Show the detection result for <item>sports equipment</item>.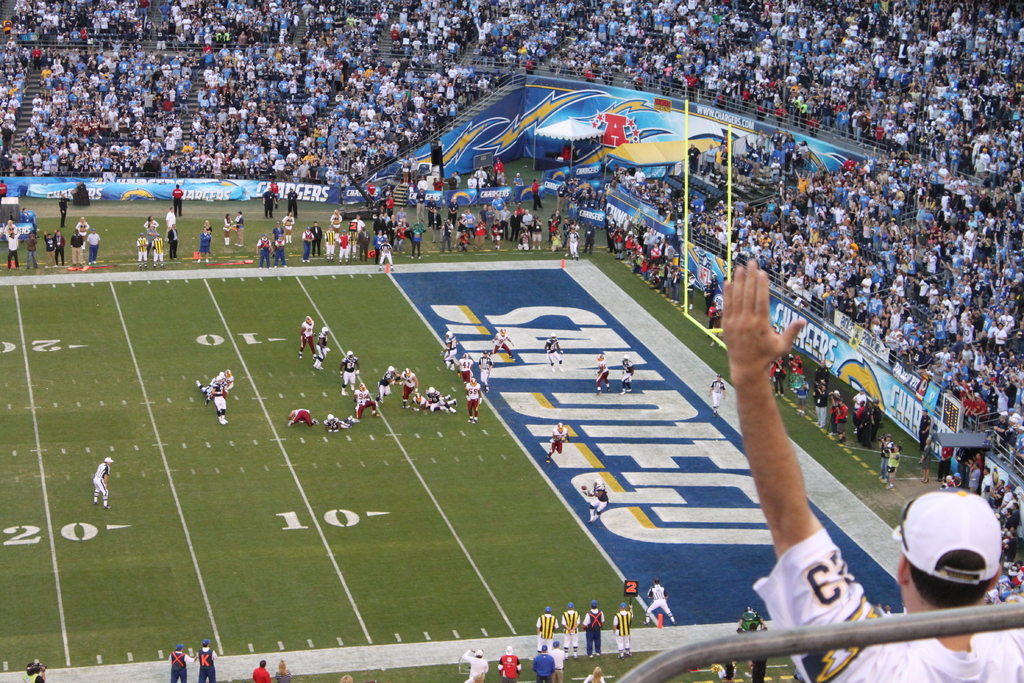
bbox=[445, 331, 455, 342].
